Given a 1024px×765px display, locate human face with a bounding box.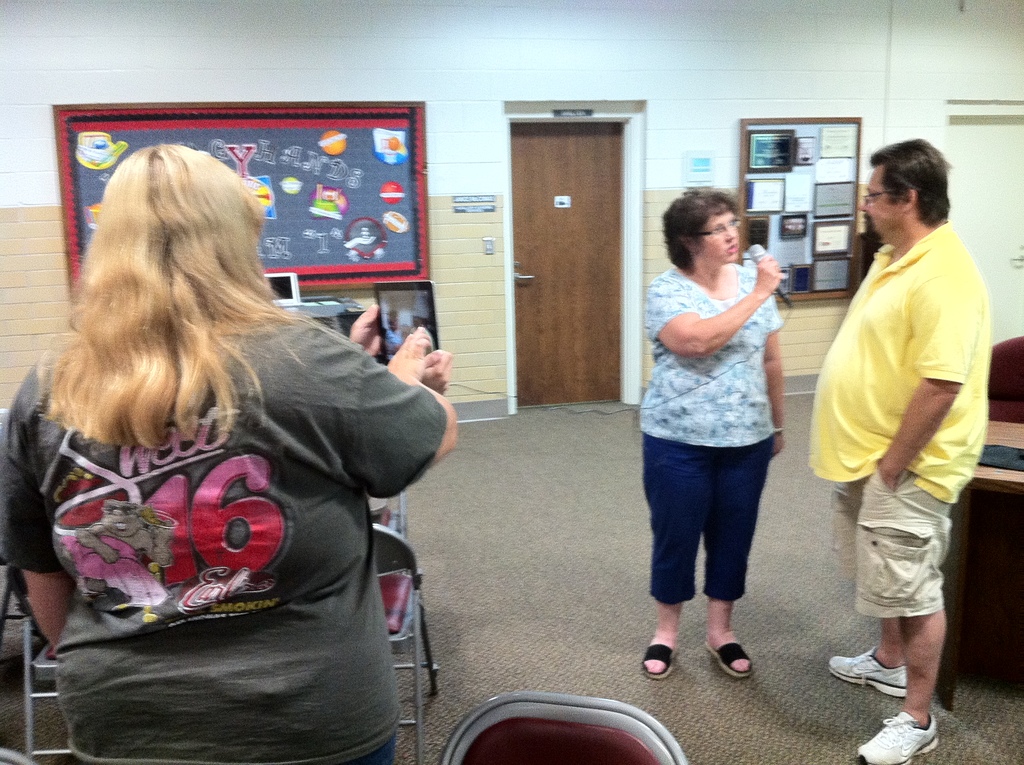
Located: x1=865, y1=168, x2=901, y2=243.
